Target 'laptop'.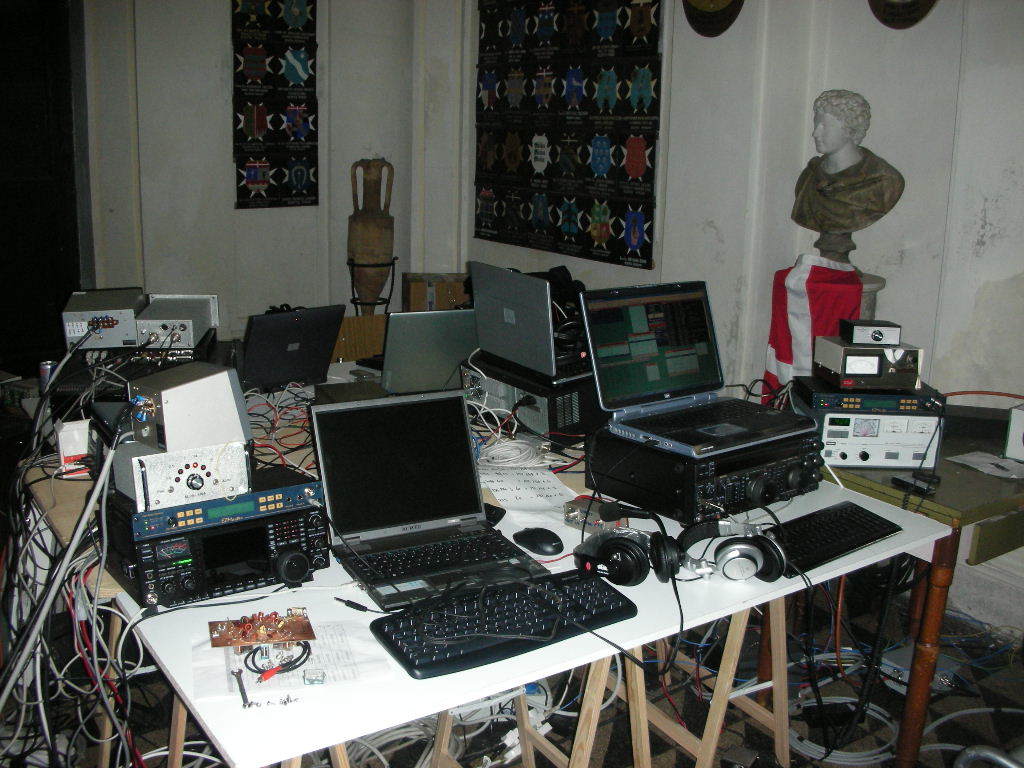
Target region: 577, 281, 818, 462.
